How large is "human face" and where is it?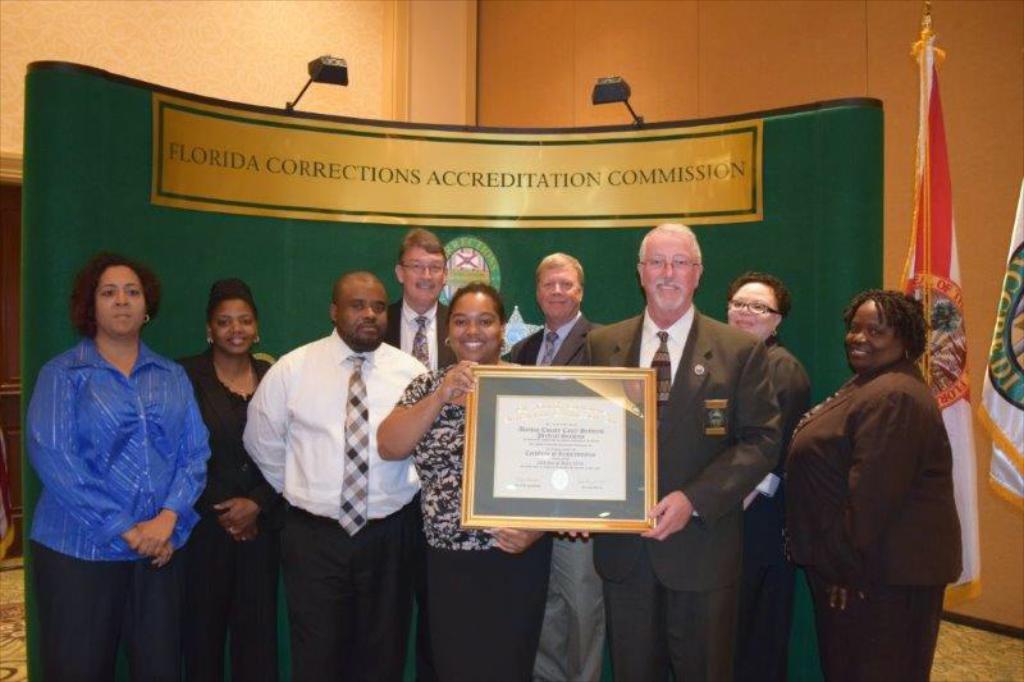
Bounding box: {"x1": 212, "y1": 306, "x2": 261, "y2": 358}.
